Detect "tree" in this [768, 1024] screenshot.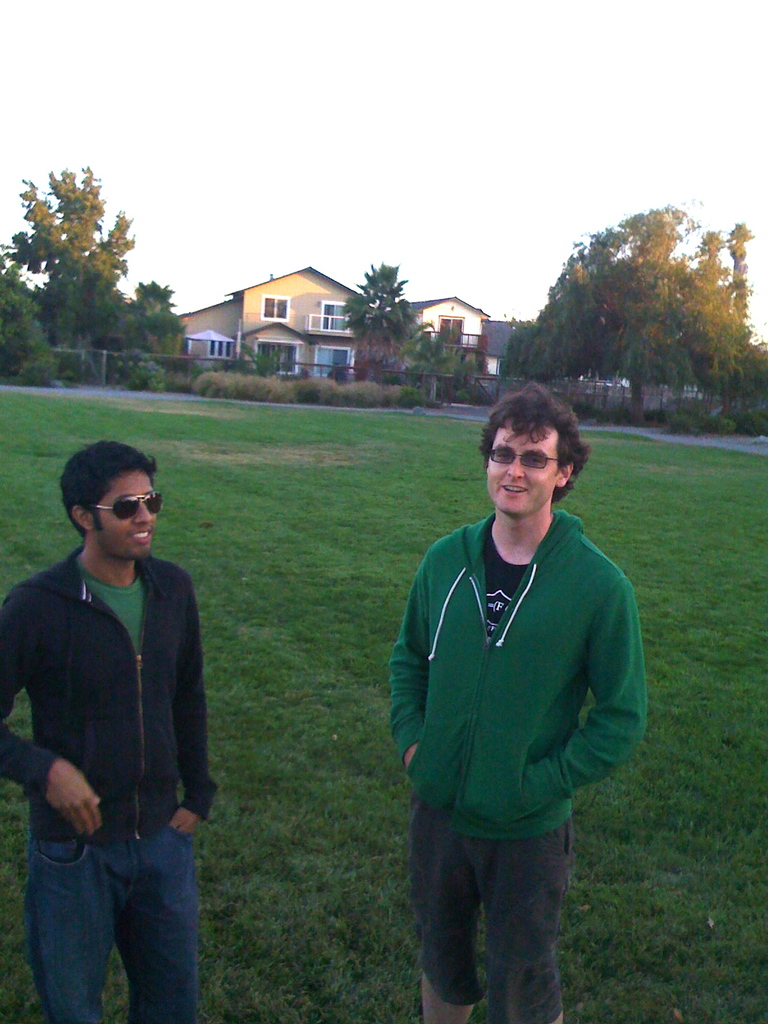
Detection: [x1=401, y1=323, x2=484, y2=397].
